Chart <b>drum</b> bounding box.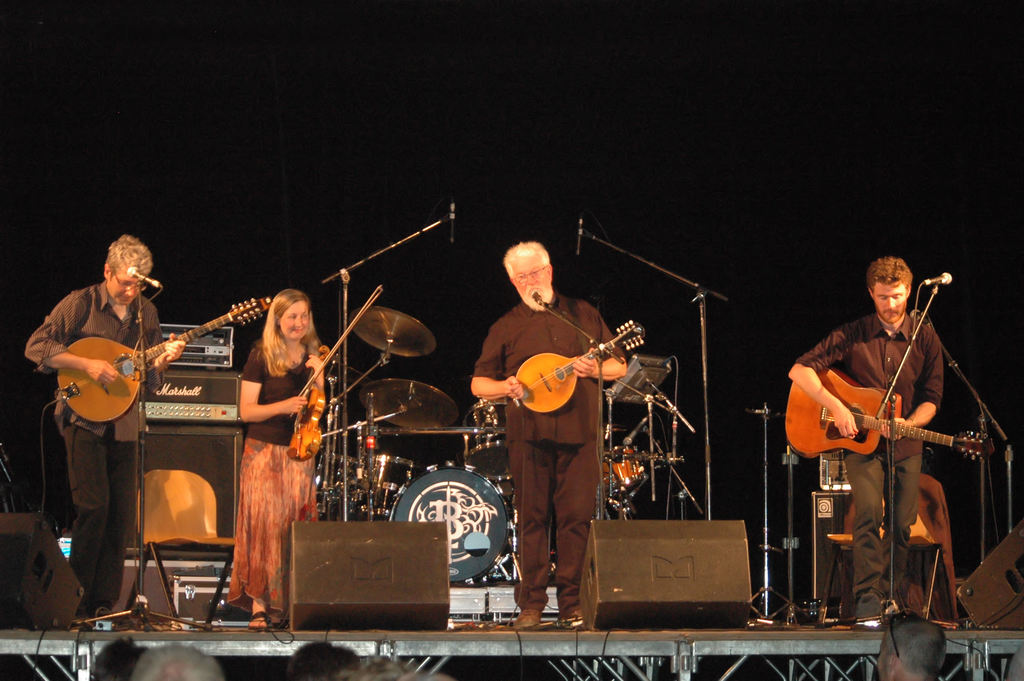
Charted: <bbox>379, 461, 511, 587</bbox>.
